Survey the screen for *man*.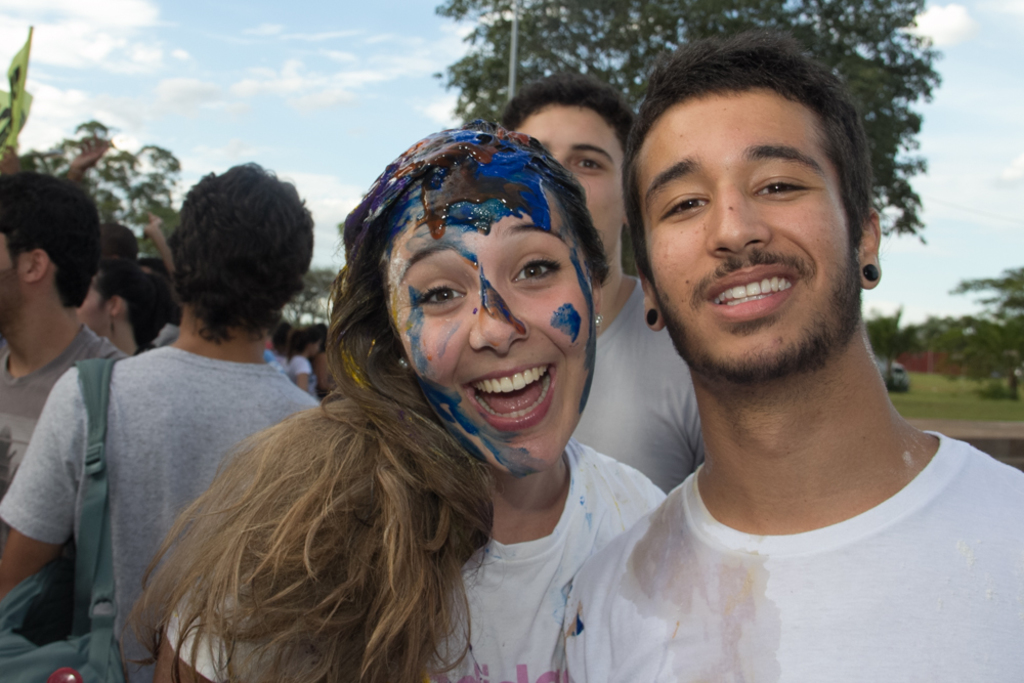
Survey found: left=514, top=11, right=1020, bottom=680.
